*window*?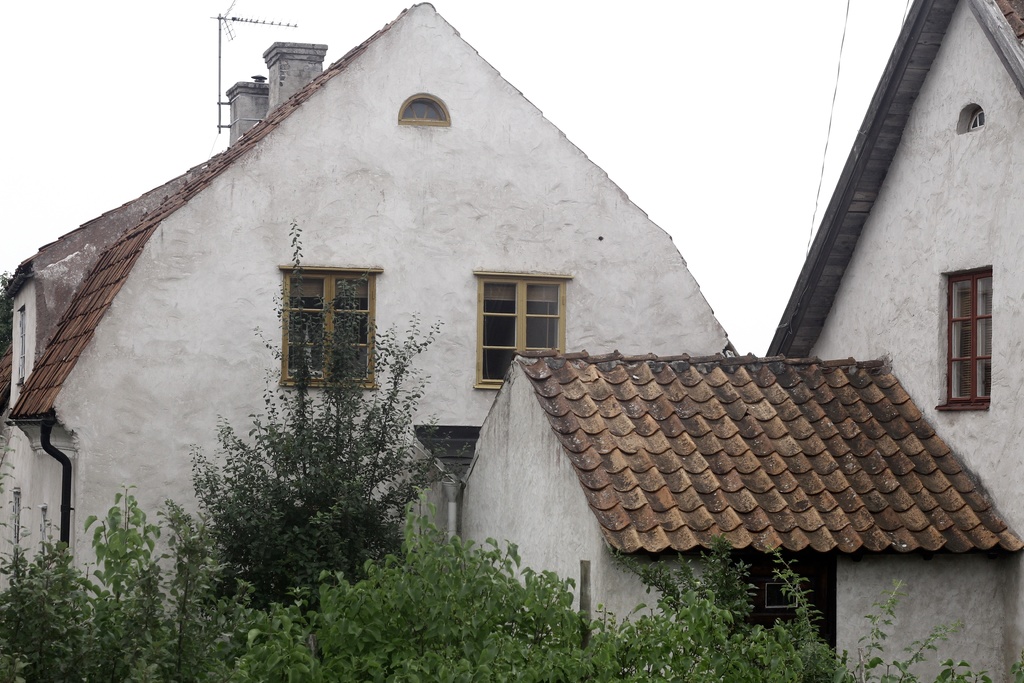
left=470, top=268, right=573, bottom=398
